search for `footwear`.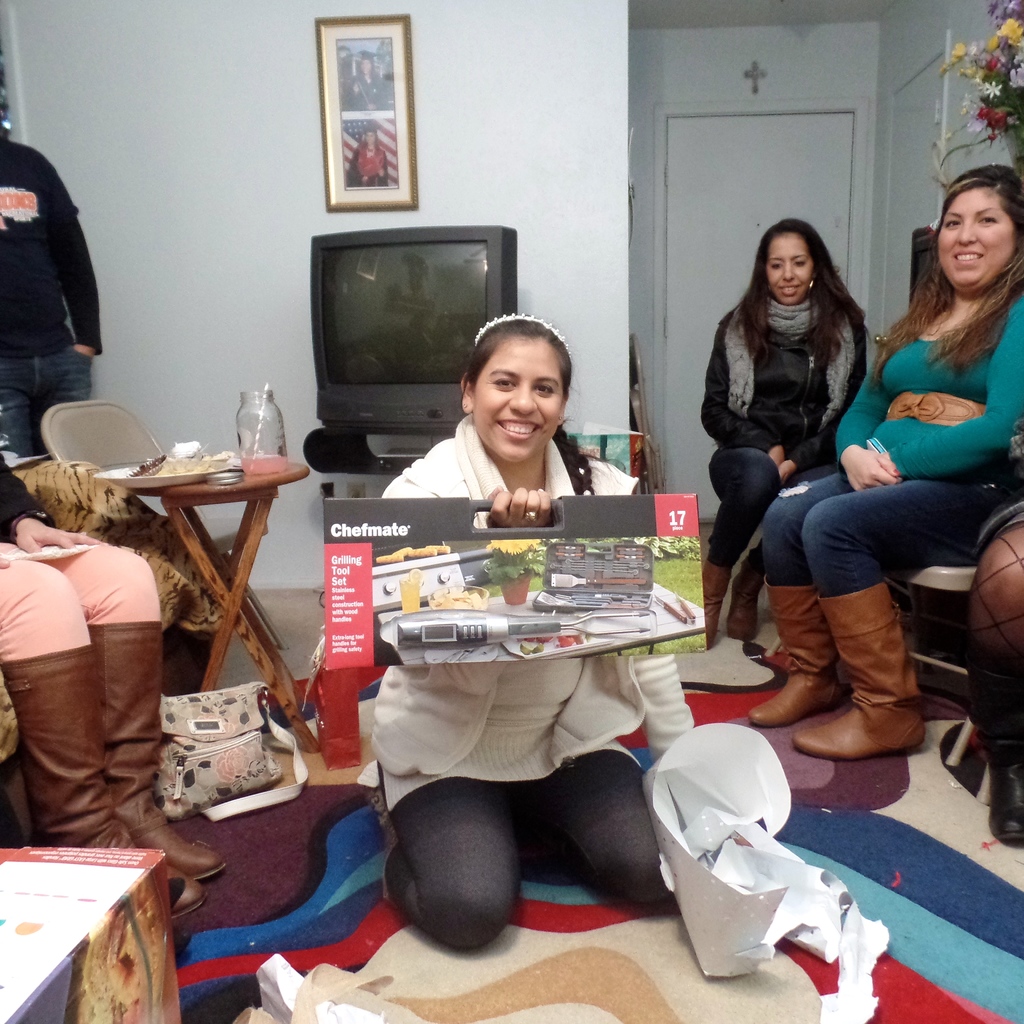
Found at x1=90, y1=622, x2=230, y2=884.
